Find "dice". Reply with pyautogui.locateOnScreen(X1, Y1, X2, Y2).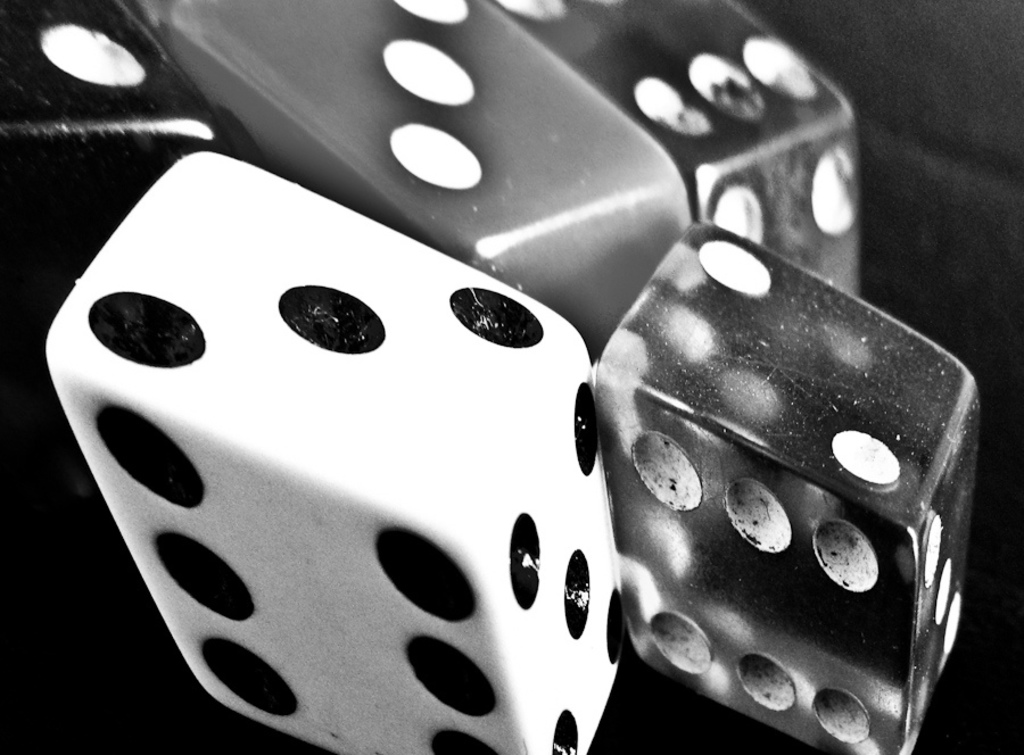
pyautogui.locateOnScreen(165, 0, 693, 355).
